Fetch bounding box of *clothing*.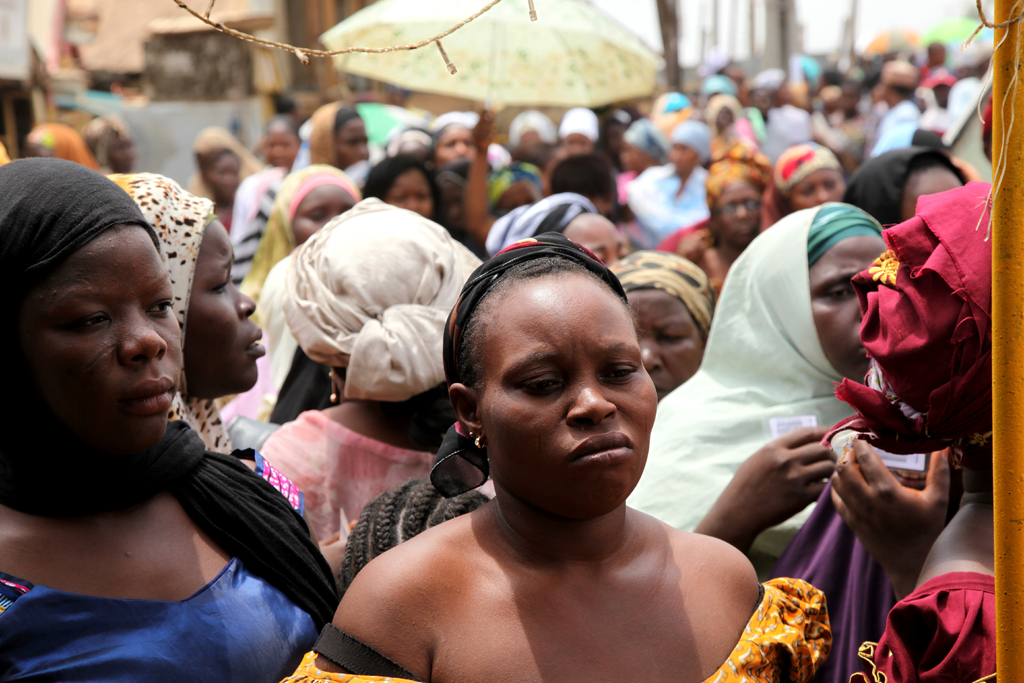
Bbox: x1=851 y1=570 x2=998 y2=682.
